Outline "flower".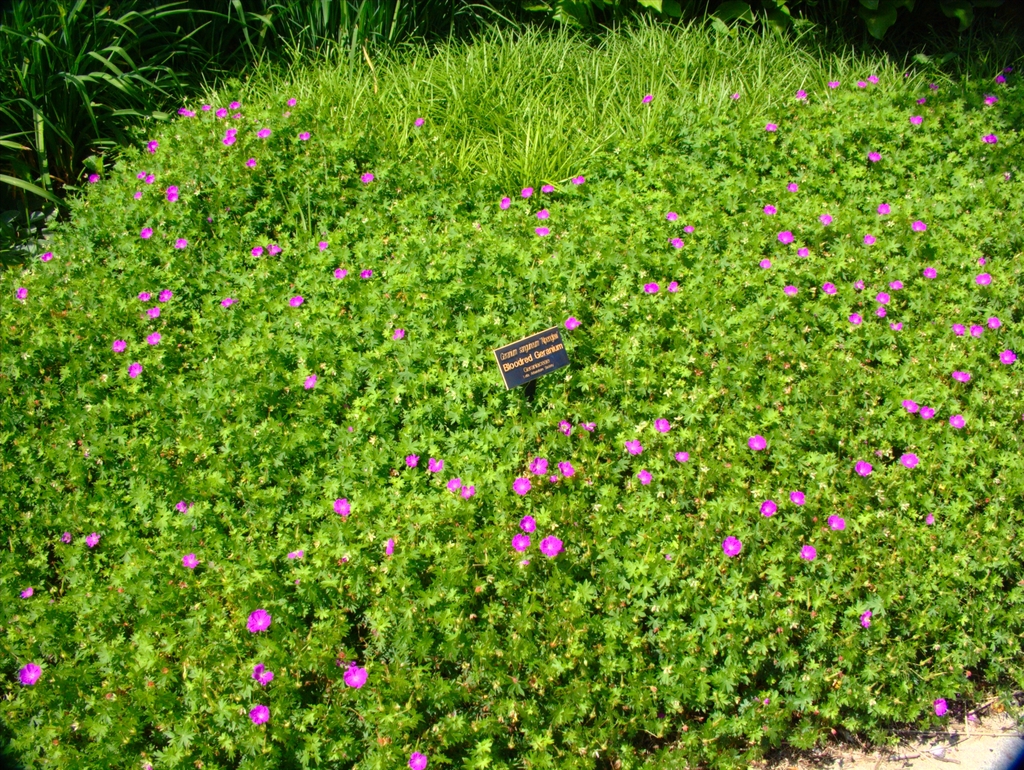
Outline: 764/120/780/132.
